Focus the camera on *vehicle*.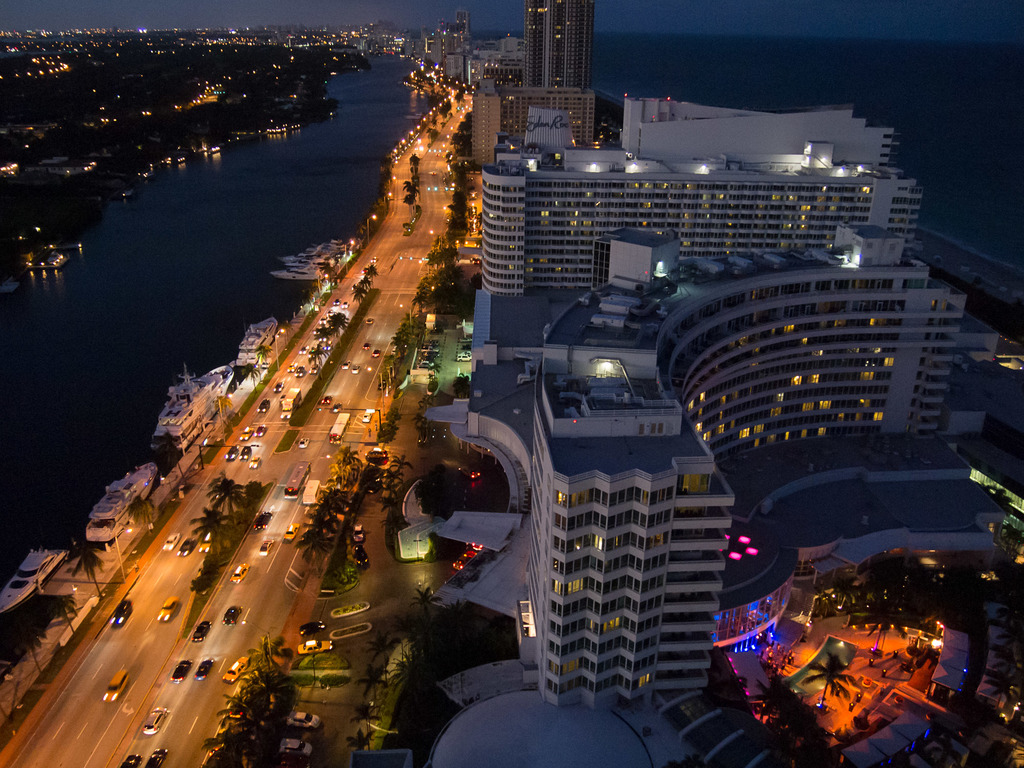
Focus region: 239, 445, 252, 463.
